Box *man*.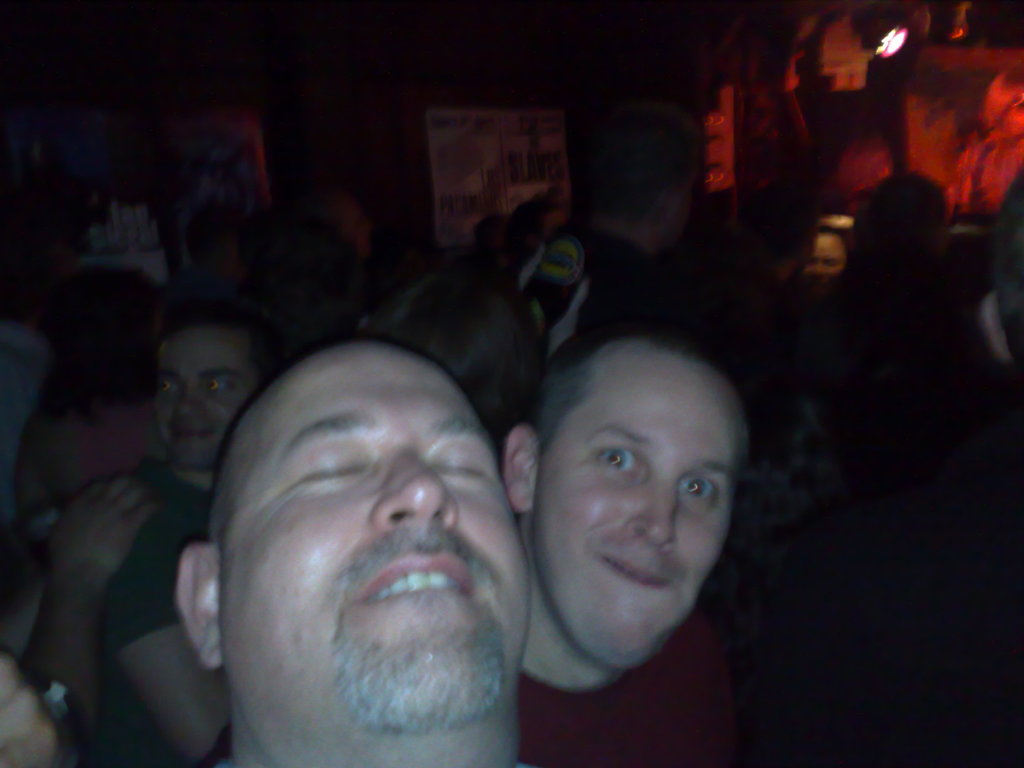
[174,340,531,767].
